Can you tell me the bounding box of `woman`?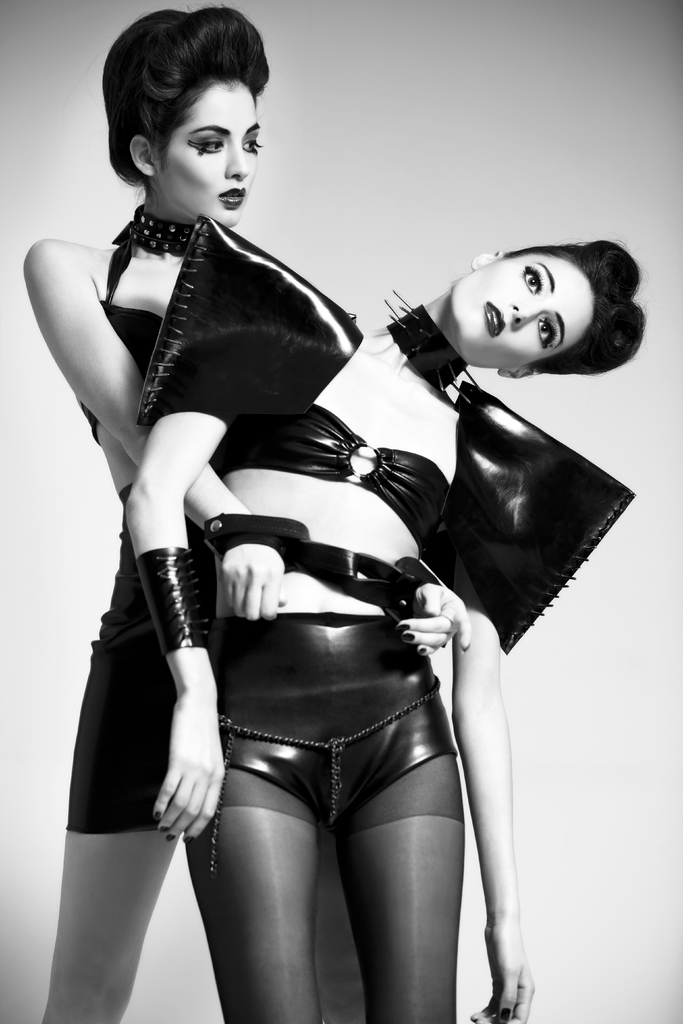
l=21, t=3, r=473, b=1023.
